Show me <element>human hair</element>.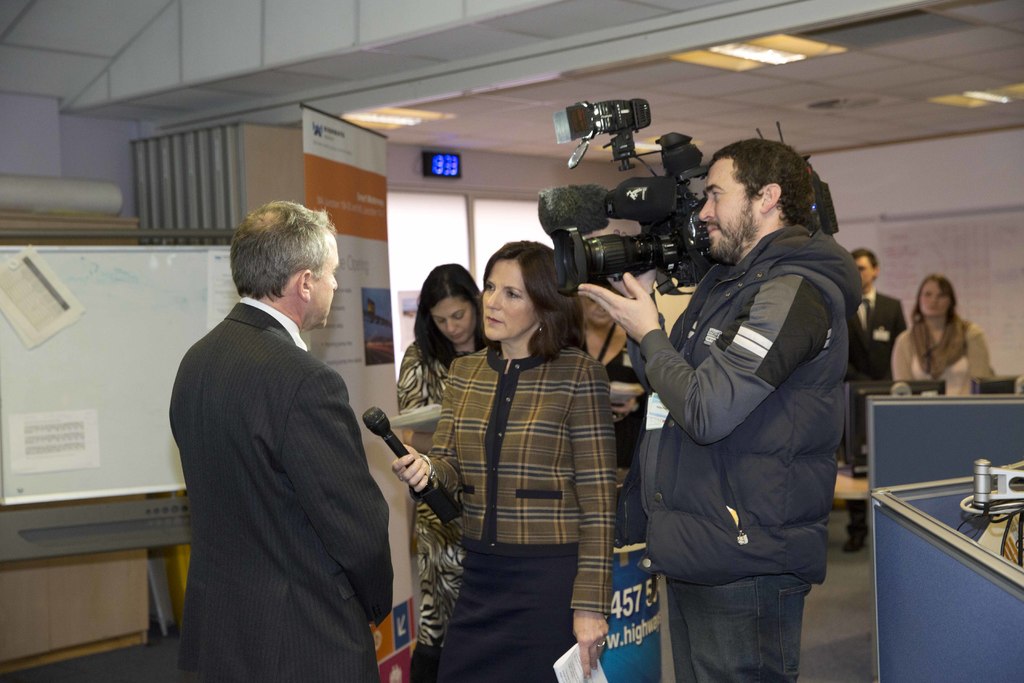
<element>human hair</element> is here: 413, 263, 483, 365.
